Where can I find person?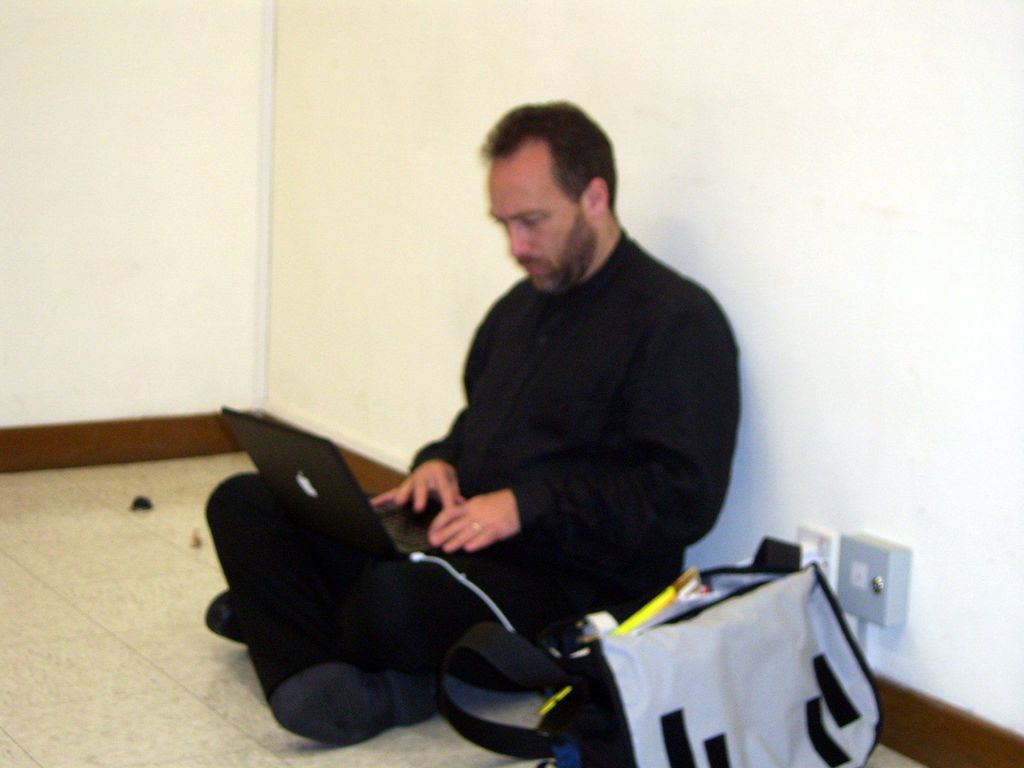
You can find it at 203,101,746,748.
